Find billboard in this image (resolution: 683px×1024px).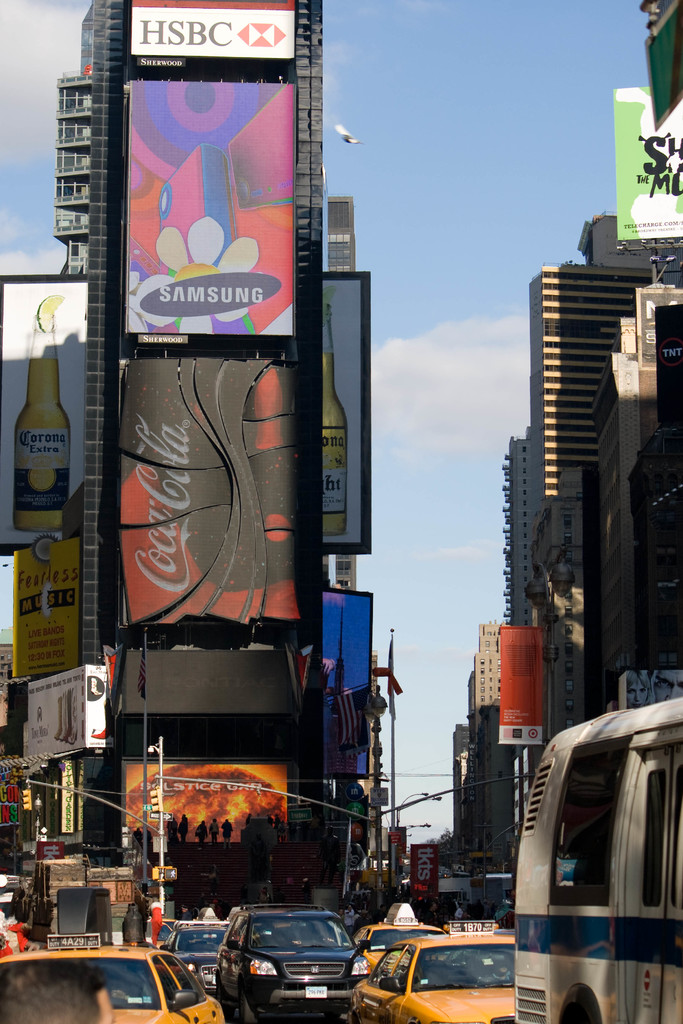
[x1=117, y1=355, x2=316, y2=627].
